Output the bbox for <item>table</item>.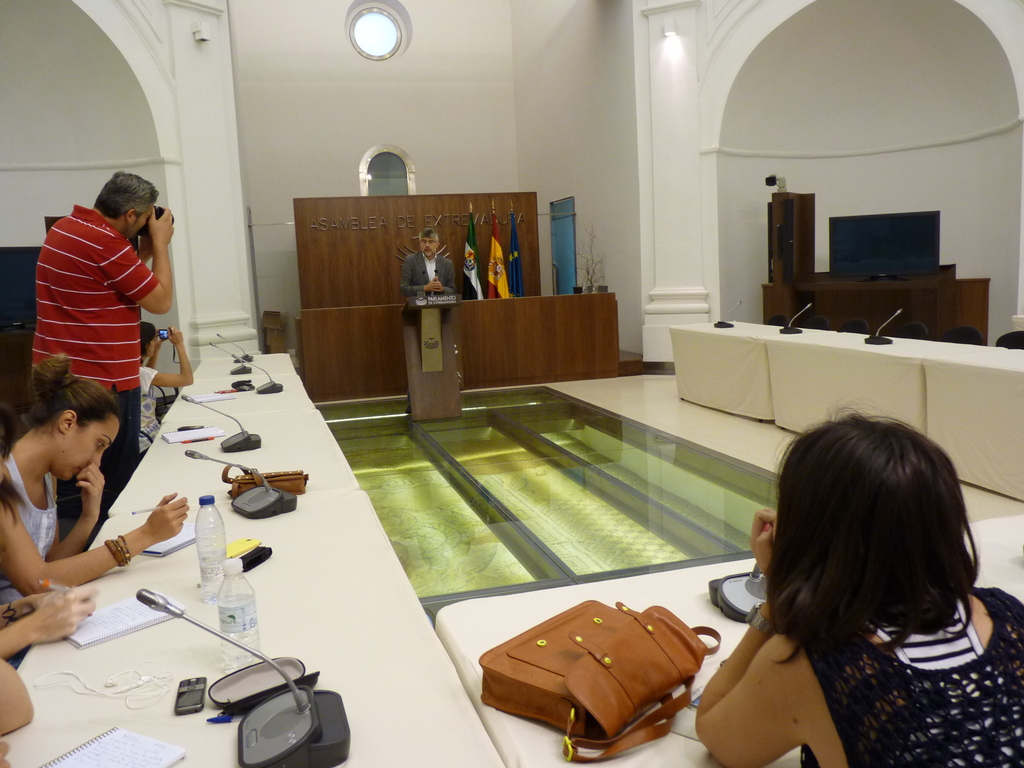
crop(399, 289, 465, 425).
